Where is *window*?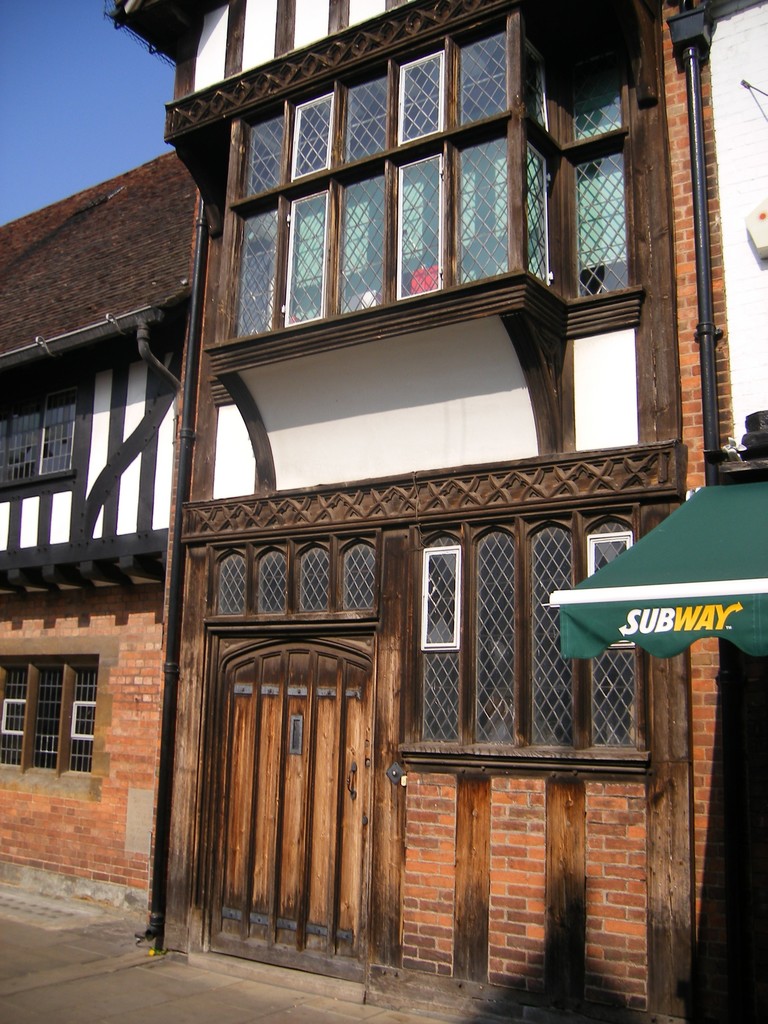
left=520, top=13, right=563, bottom=140.
